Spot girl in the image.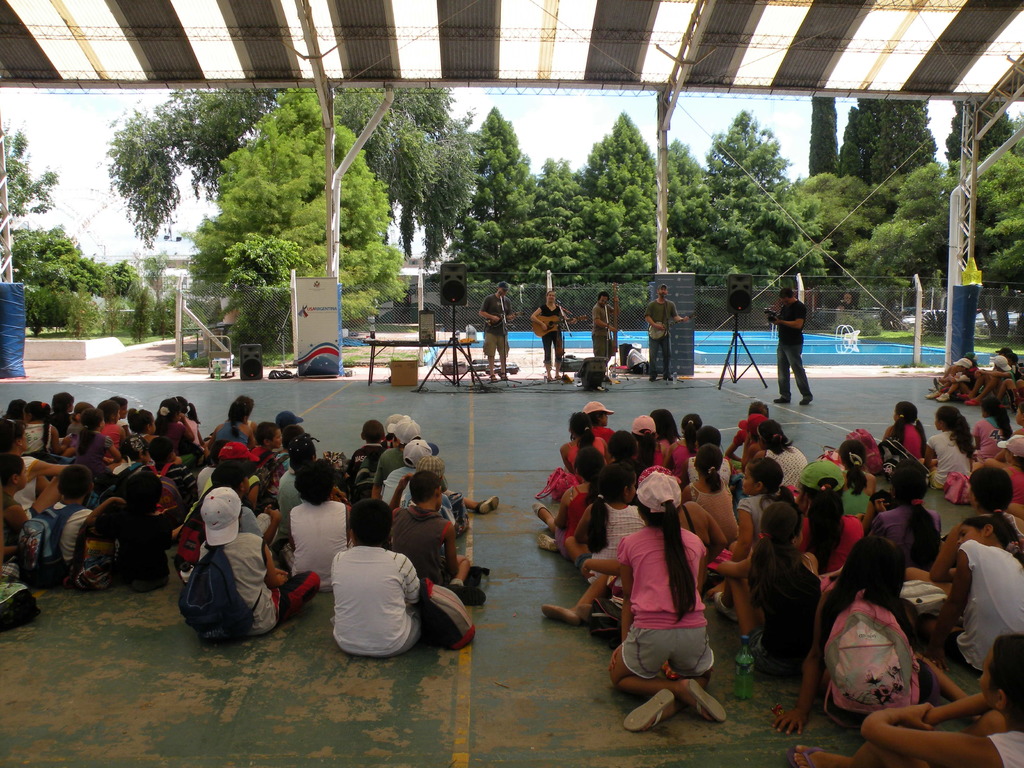
girl found at box(20, 403, 67, 457).
